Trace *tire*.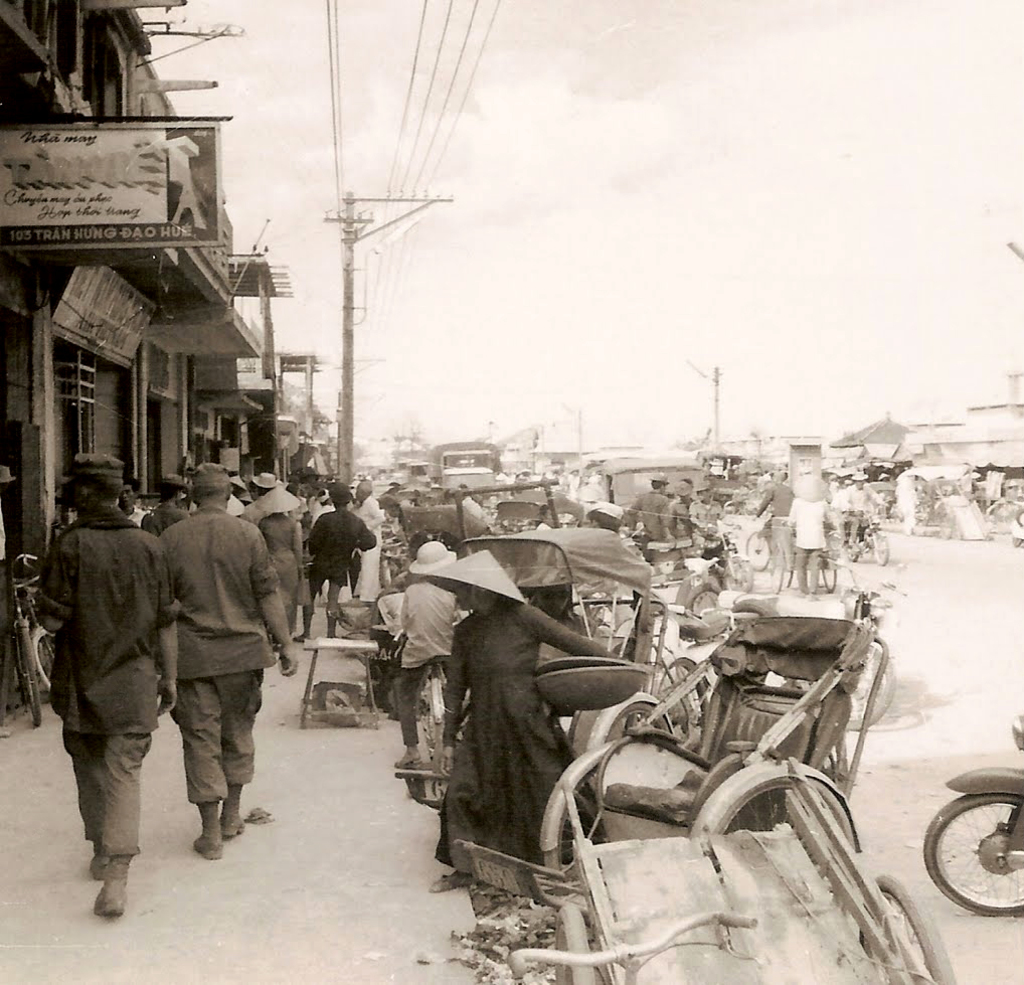
Traced to {"x1": 922, "y1": 793, "x2": 1023, "y2": 922}.
